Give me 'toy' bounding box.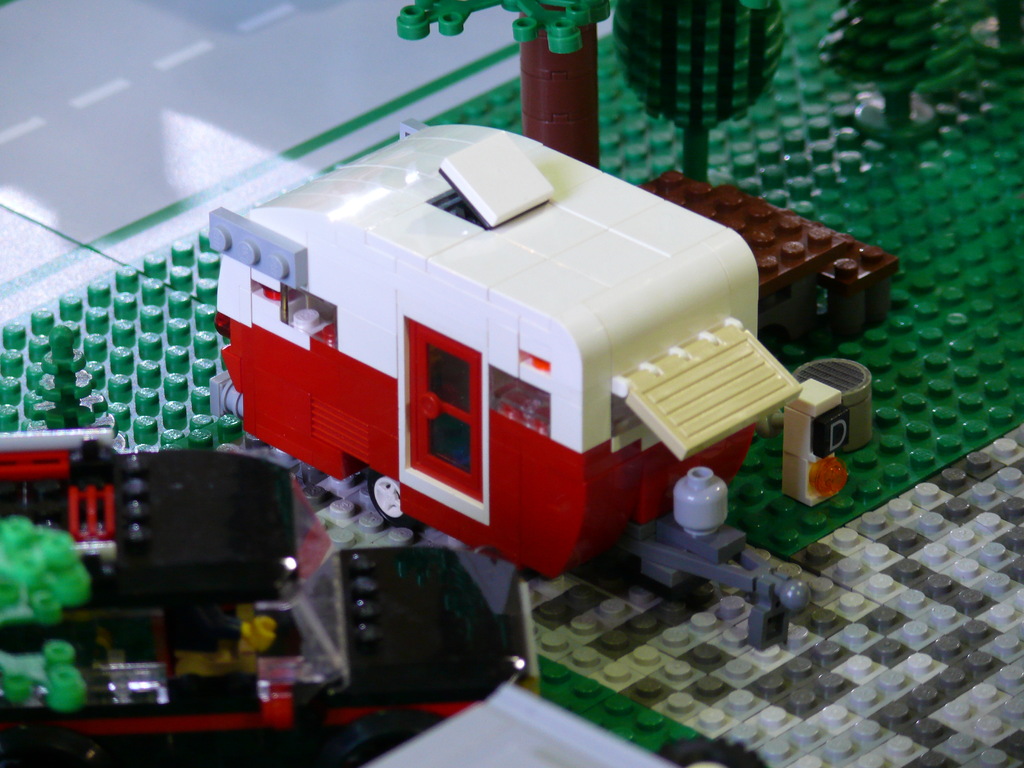
crop(187, 117, 842, 620).
